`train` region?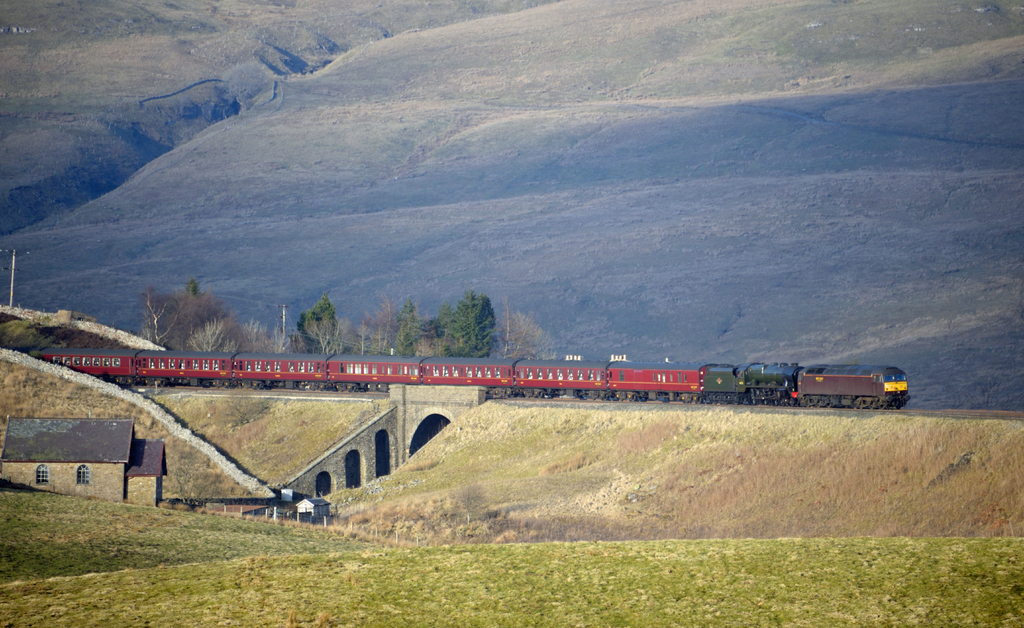
35,353,913,405
